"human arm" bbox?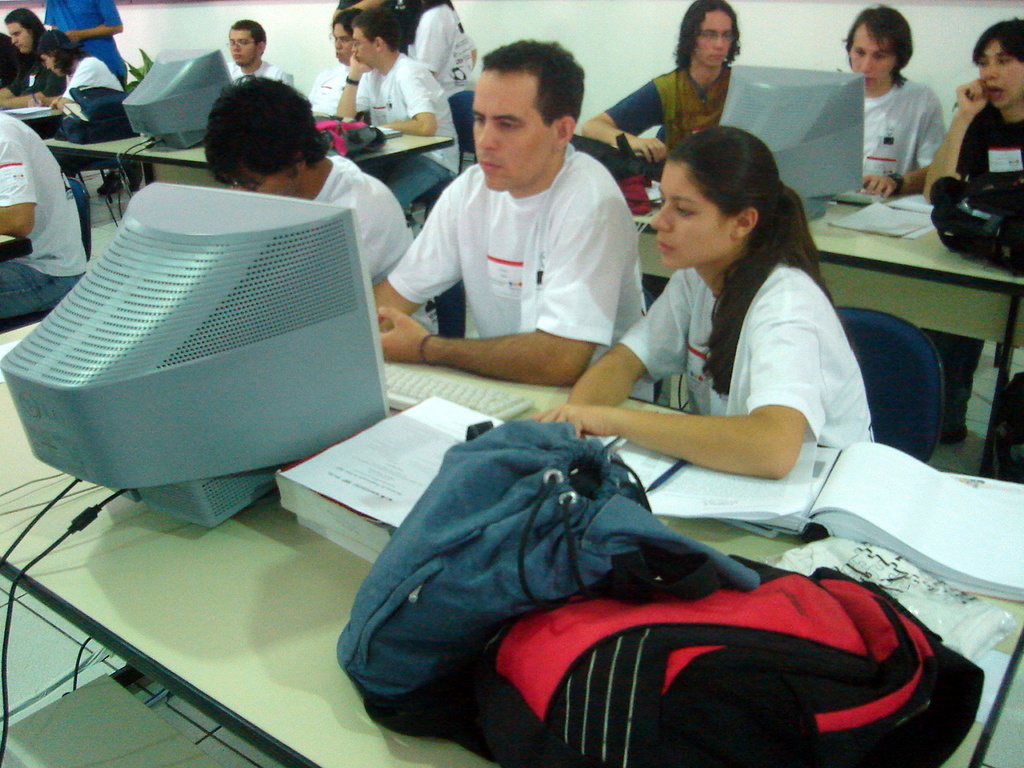
366 181 458 325
